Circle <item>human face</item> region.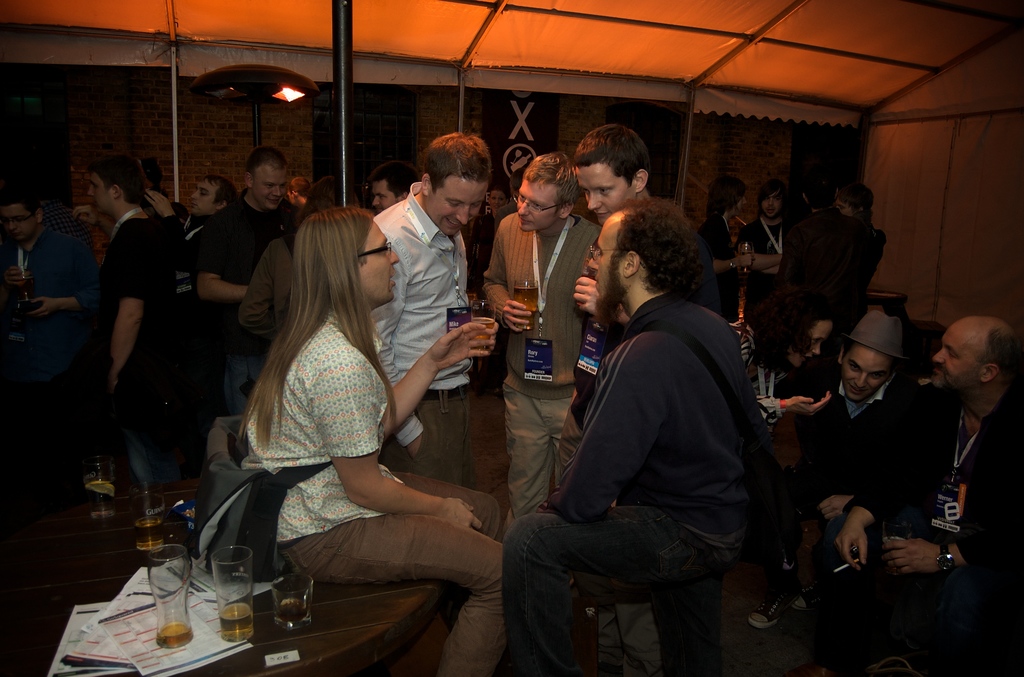
Region: BBox(587, 216, 625, 300).
